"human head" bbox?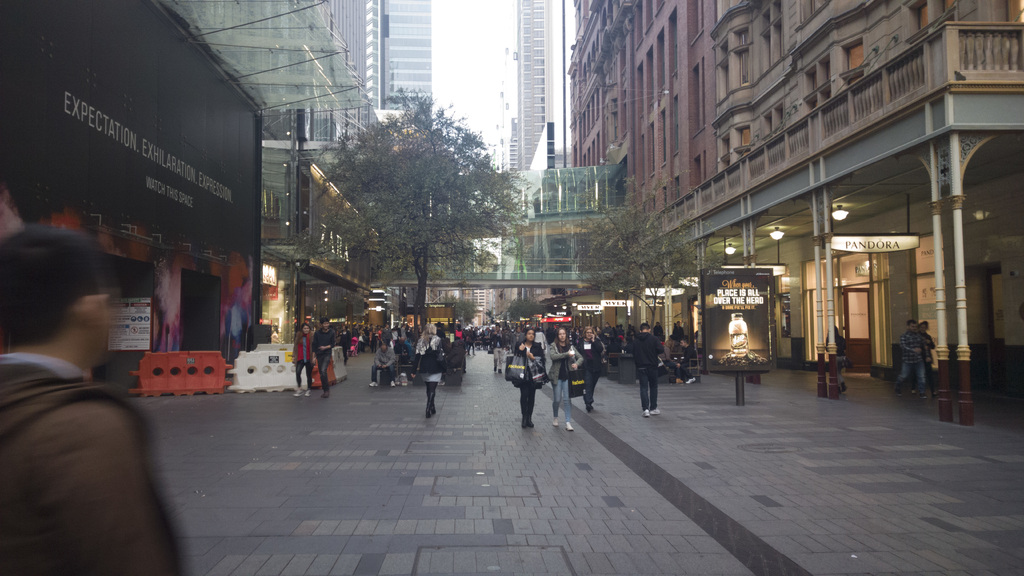
box=[321, 316, 330, 332]
